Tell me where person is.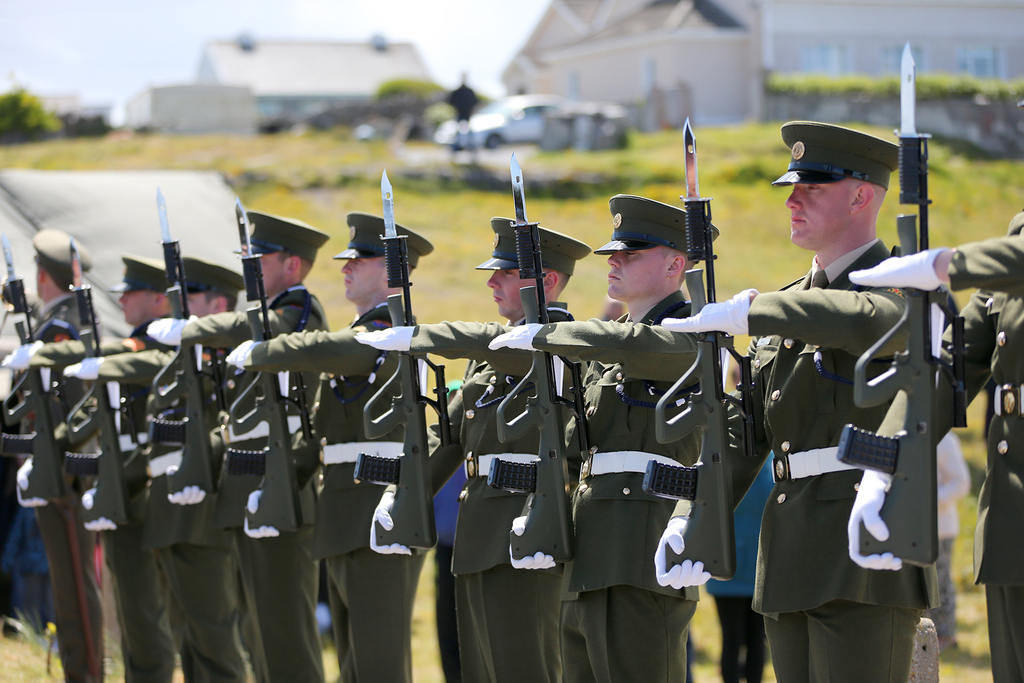
person is at Rect(851, 197, 1023, 682).
